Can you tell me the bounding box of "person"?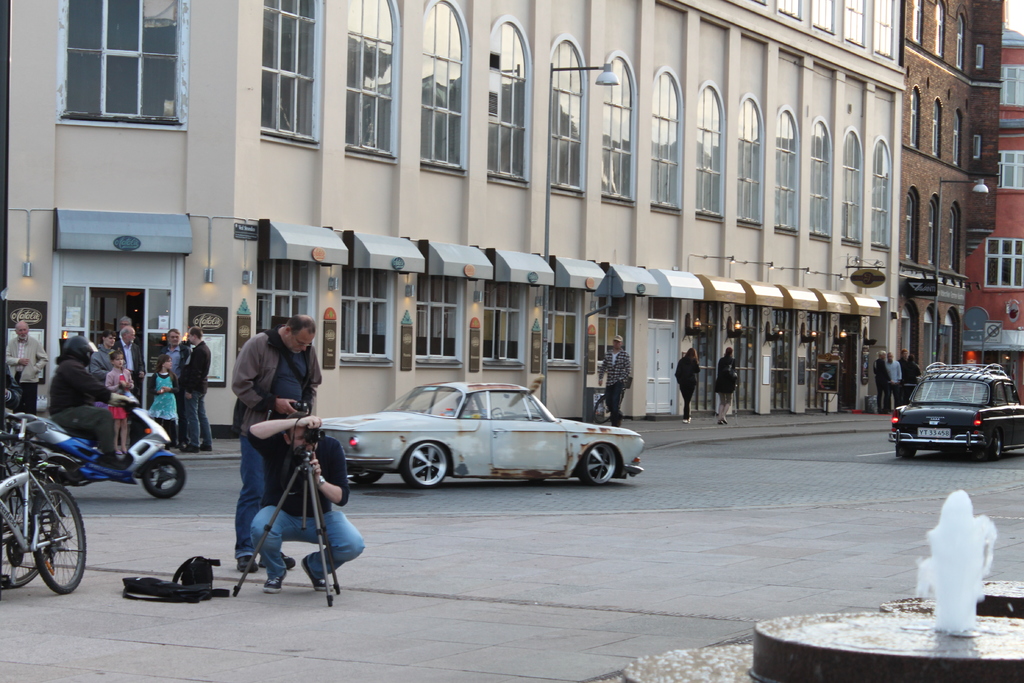
(713,347,738,427).
